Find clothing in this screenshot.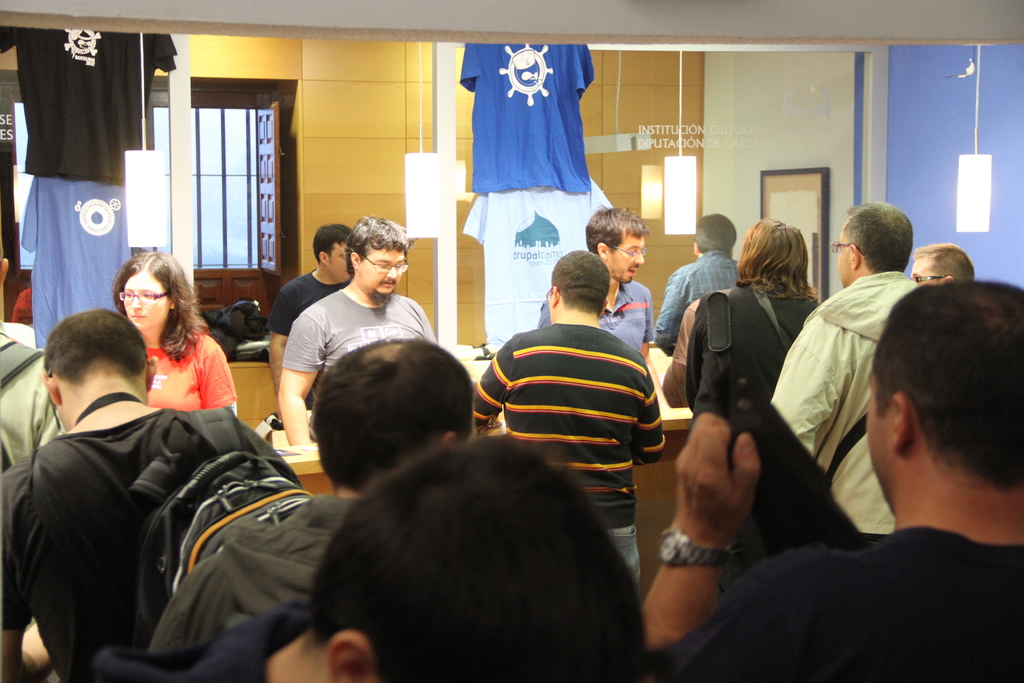
The bounding box for clothing is 758:280:908:539.
